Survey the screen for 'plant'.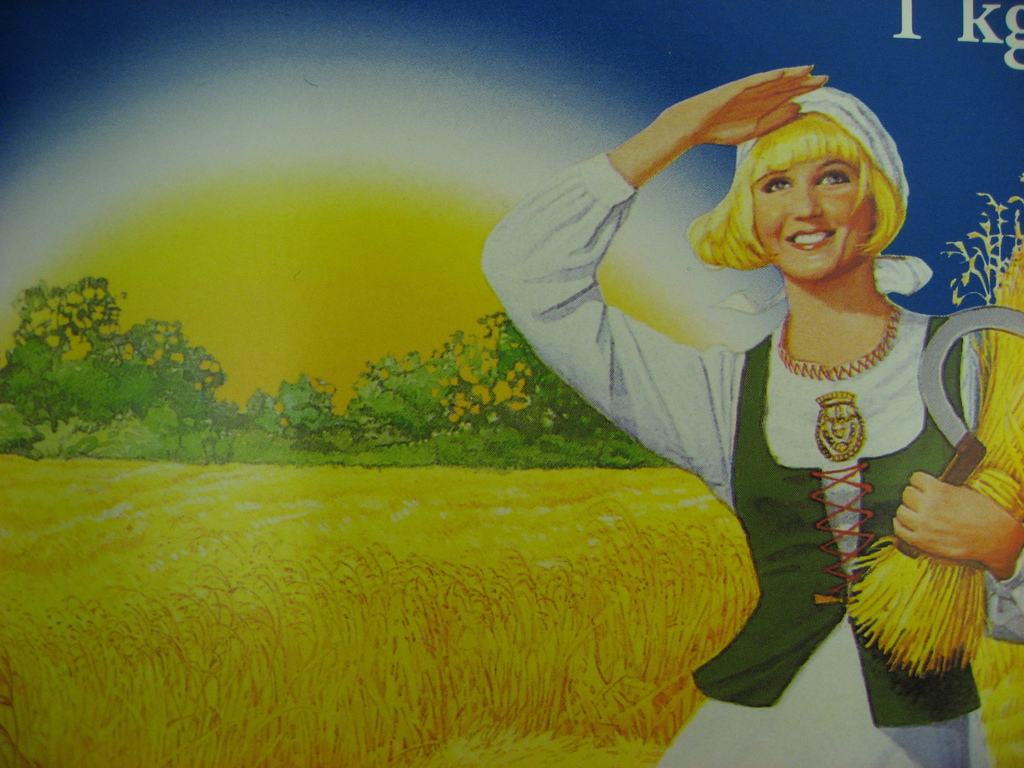
Survey found: (x1=0, y1=408, x2=31, y2=446).
